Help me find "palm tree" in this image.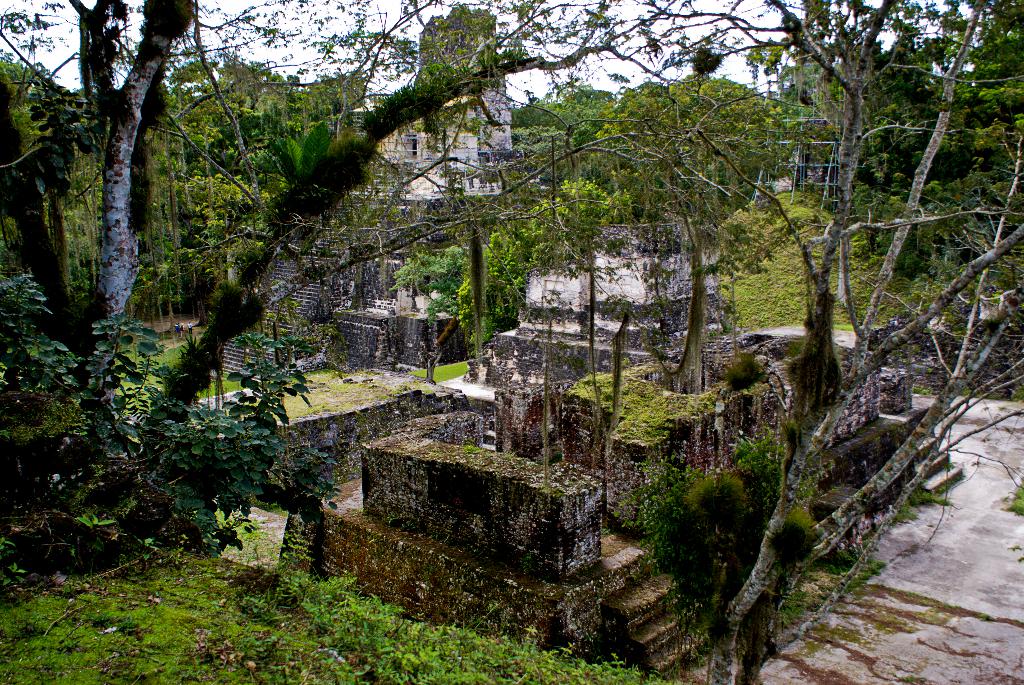
Found it: 422, 228, 500, 367.
